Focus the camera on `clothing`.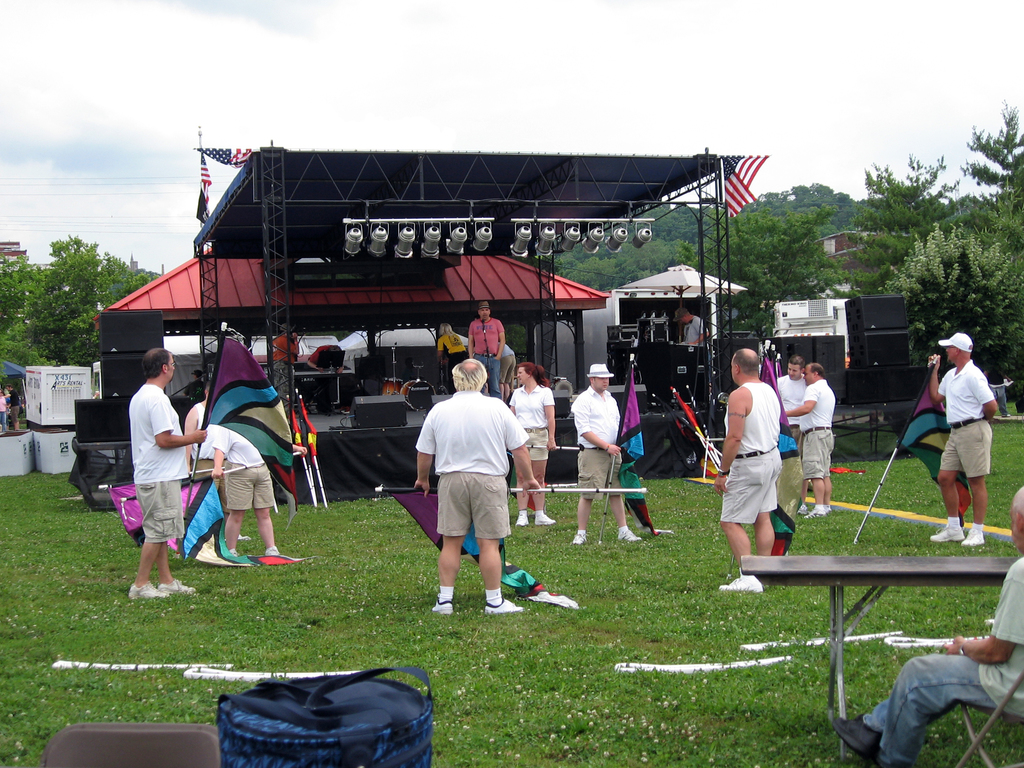
Focus region: select_region(496, 343, 517, 387).
